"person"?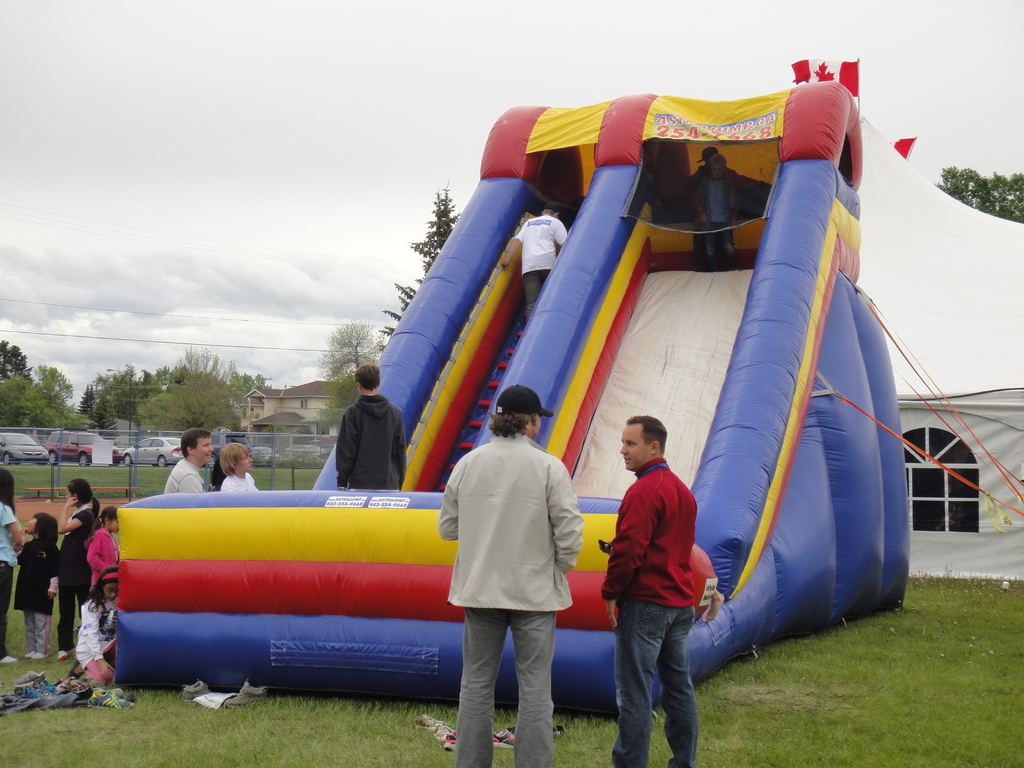
(left=69, top=564, right=114, bottom=687)
